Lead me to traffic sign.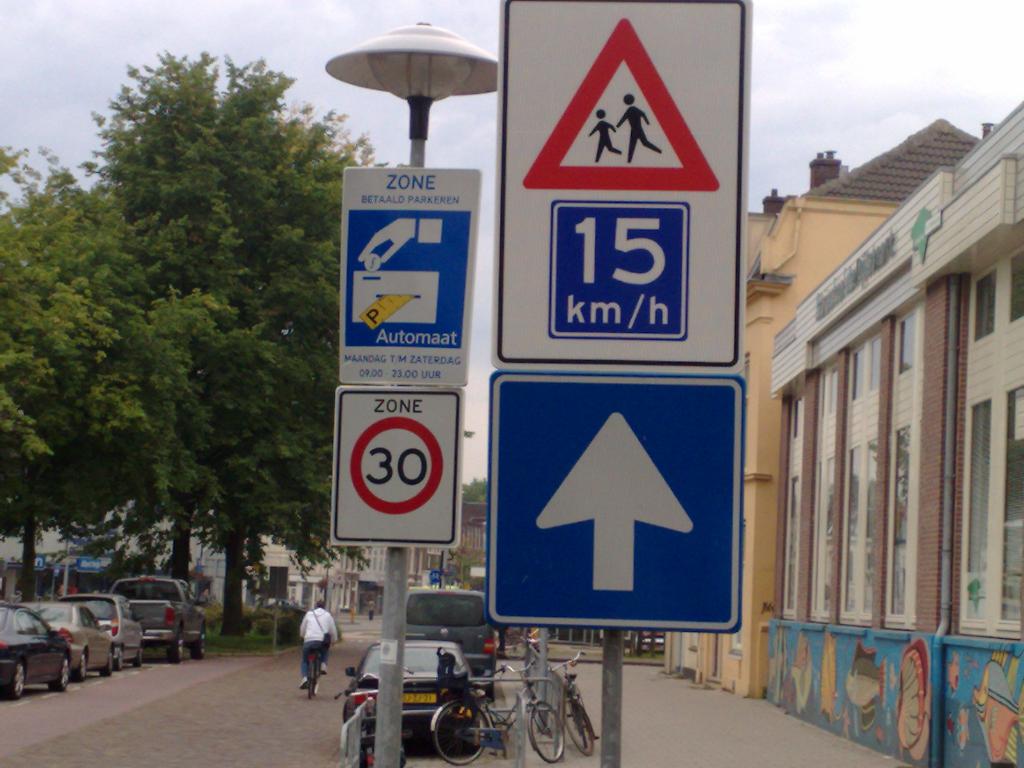
Lead to region(330, 388, 461, 544).
